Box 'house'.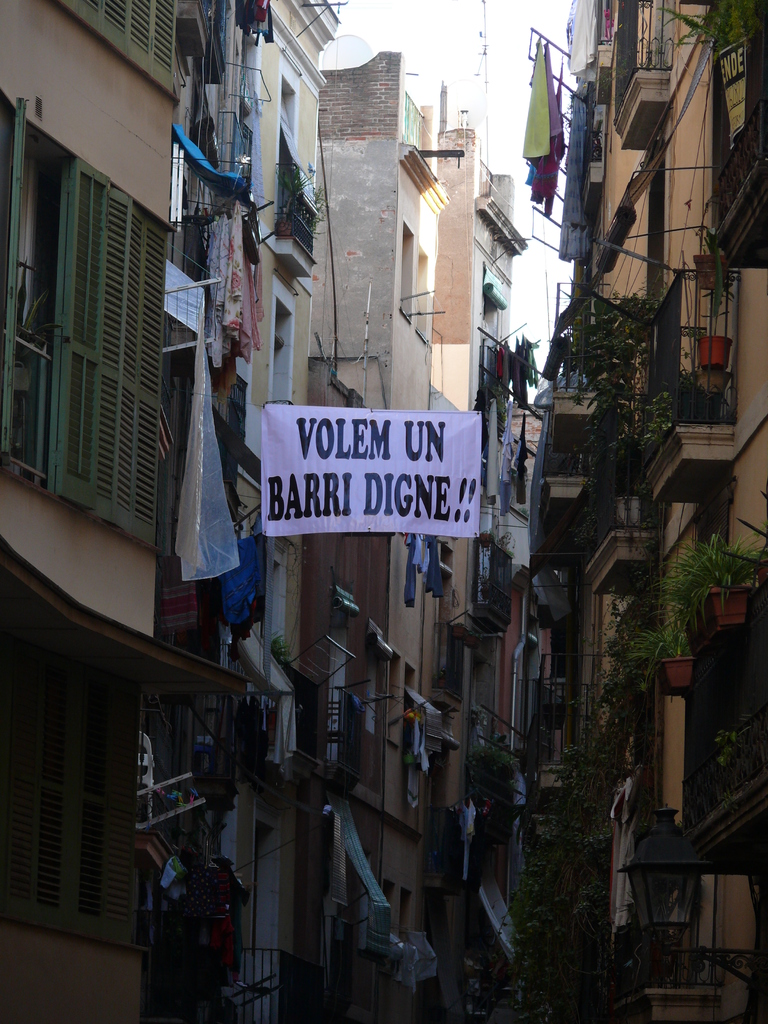
<box>437,115,525,1023</box>.
